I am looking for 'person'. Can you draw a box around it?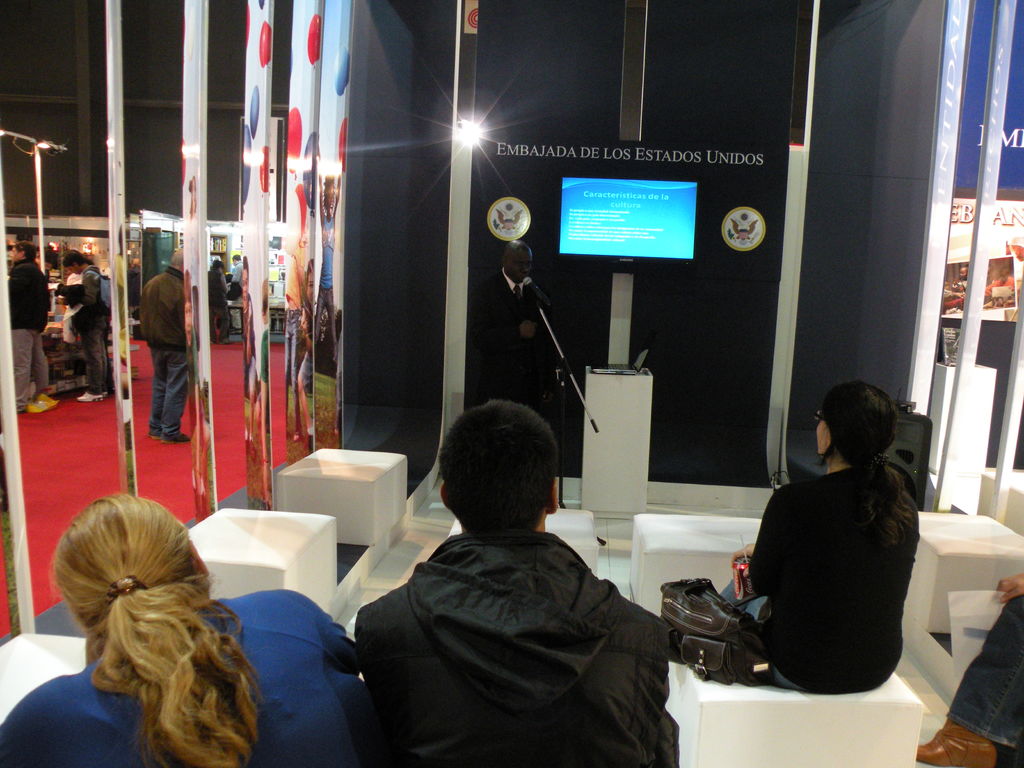
Sure, the bounding box is bbox(461, 240, 554, 420).
